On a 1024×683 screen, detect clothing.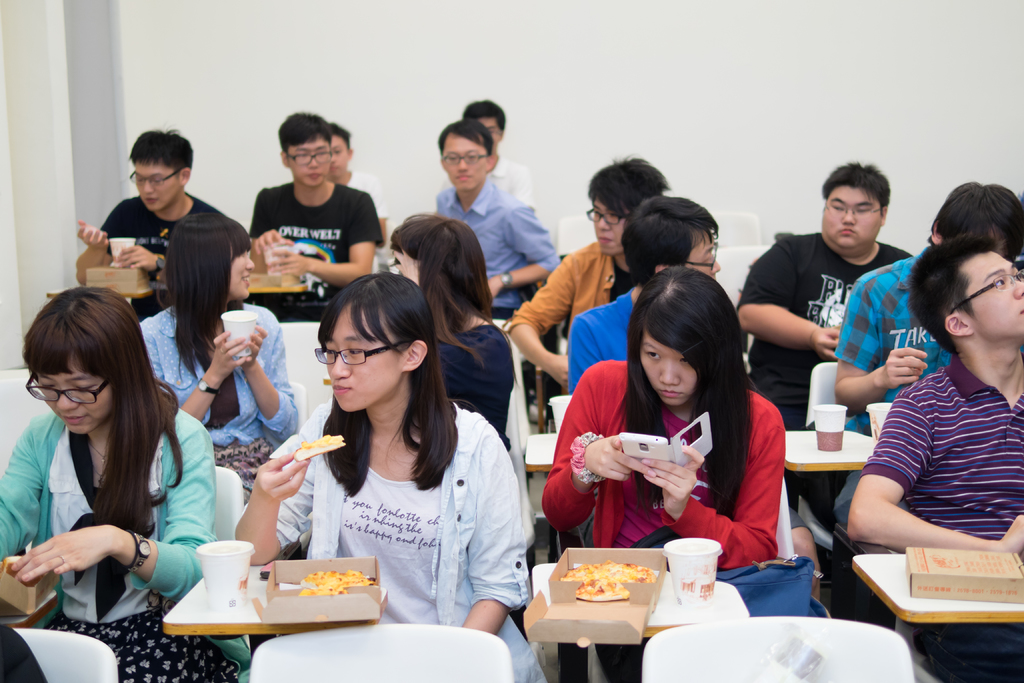
box=[735, 226, 914, 421].
